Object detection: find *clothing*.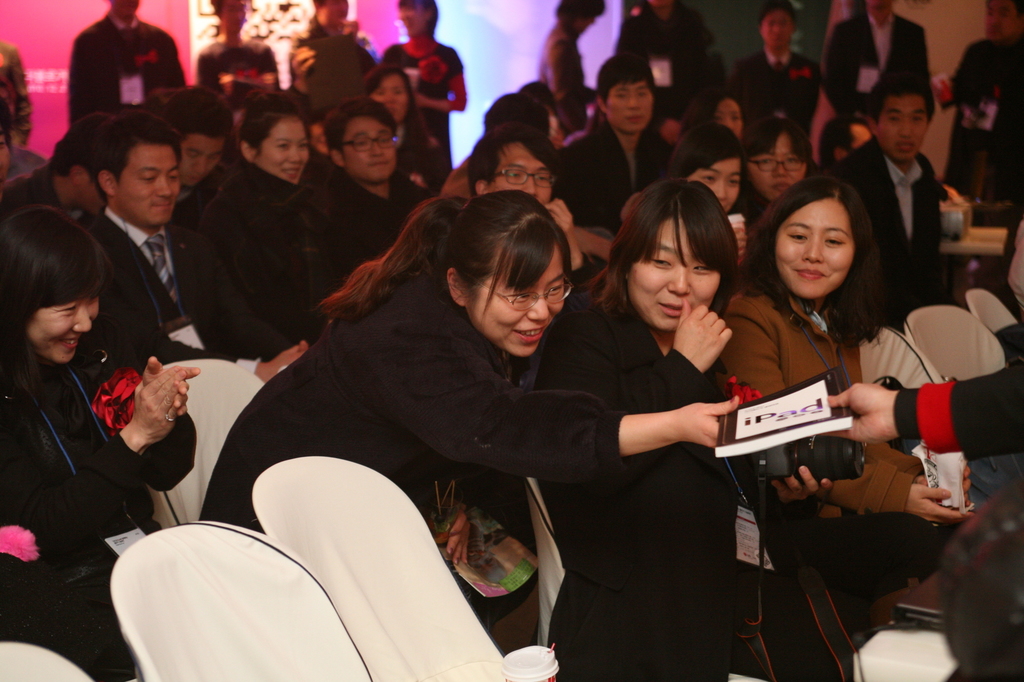
BBox(836, 10, 942, 153).
